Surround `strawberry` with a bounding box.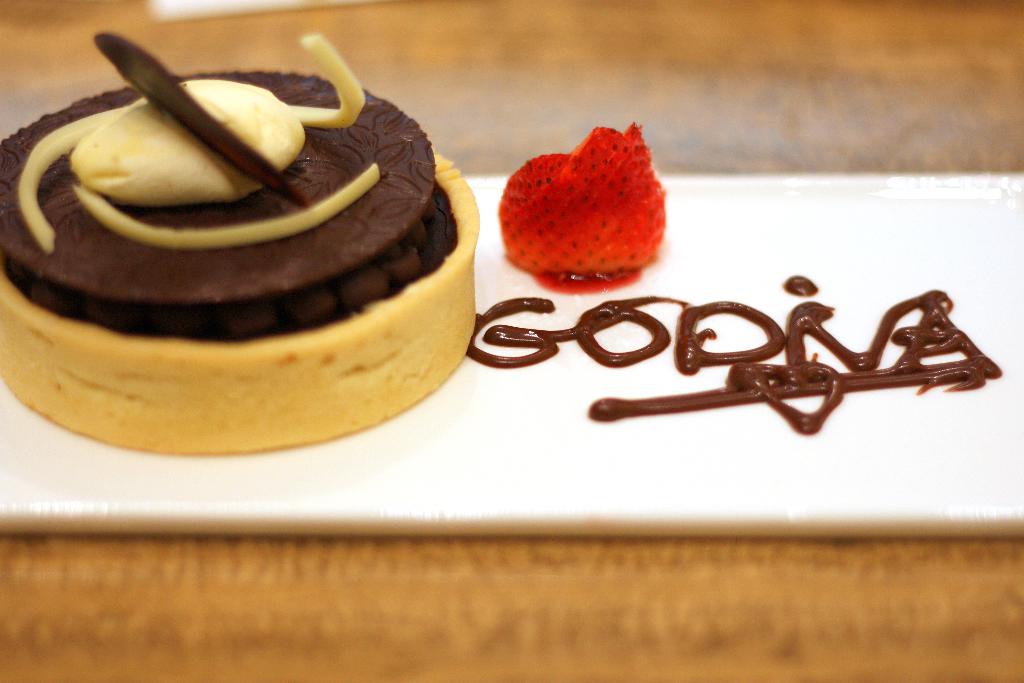
(x1=496, y1=120, x2=676, y2=287).
